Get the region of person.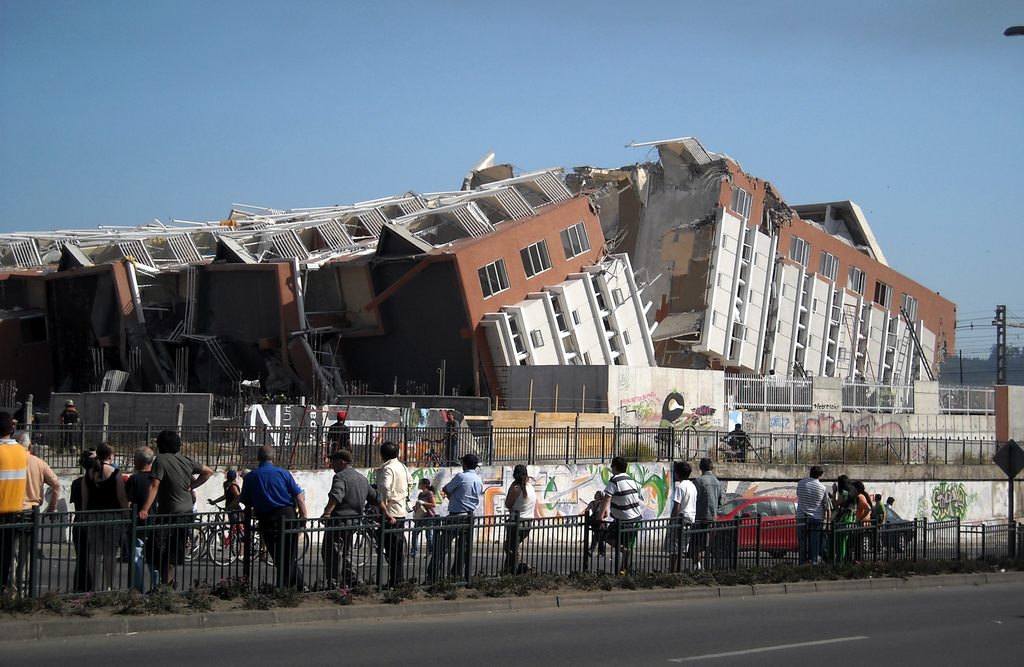
<box>206,469,242,533</box>.
